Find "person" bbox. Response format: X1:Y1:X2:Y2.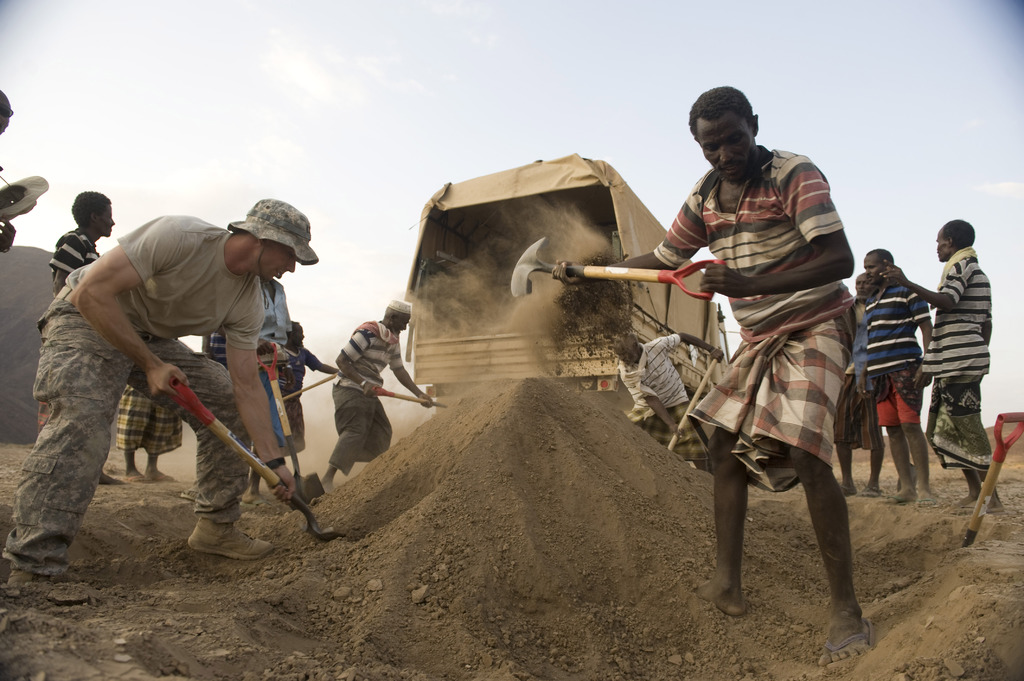
109:332:191:490.
